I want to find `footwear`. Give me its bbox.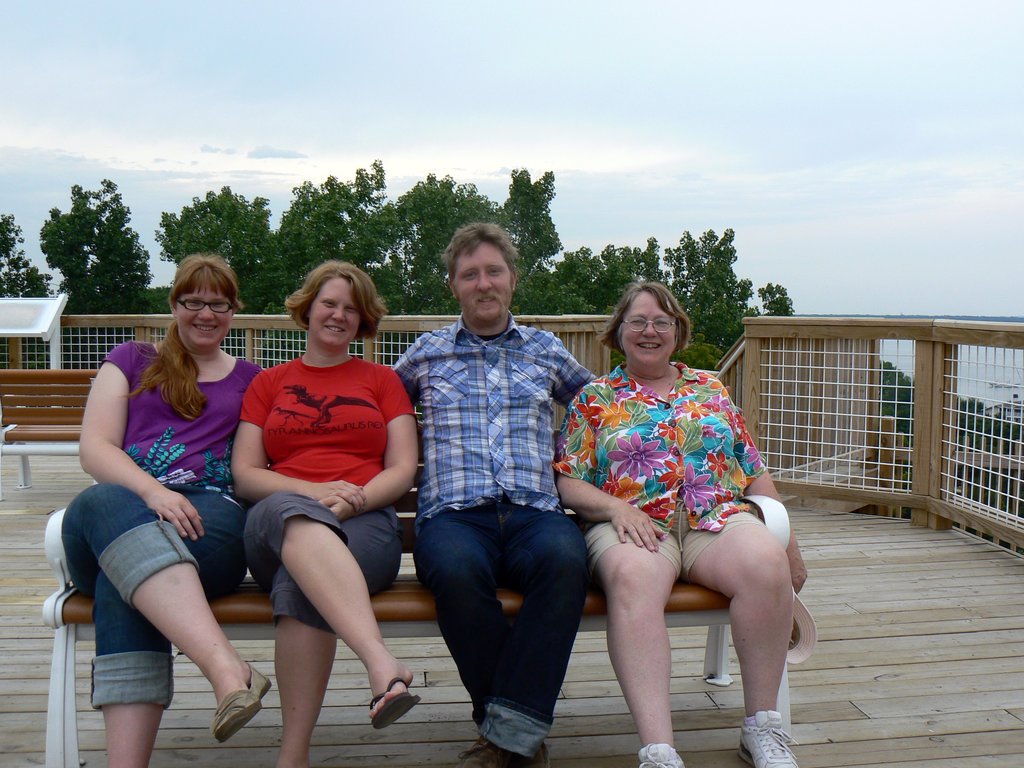
[left=728, top=707, right=797, bottom=767].
